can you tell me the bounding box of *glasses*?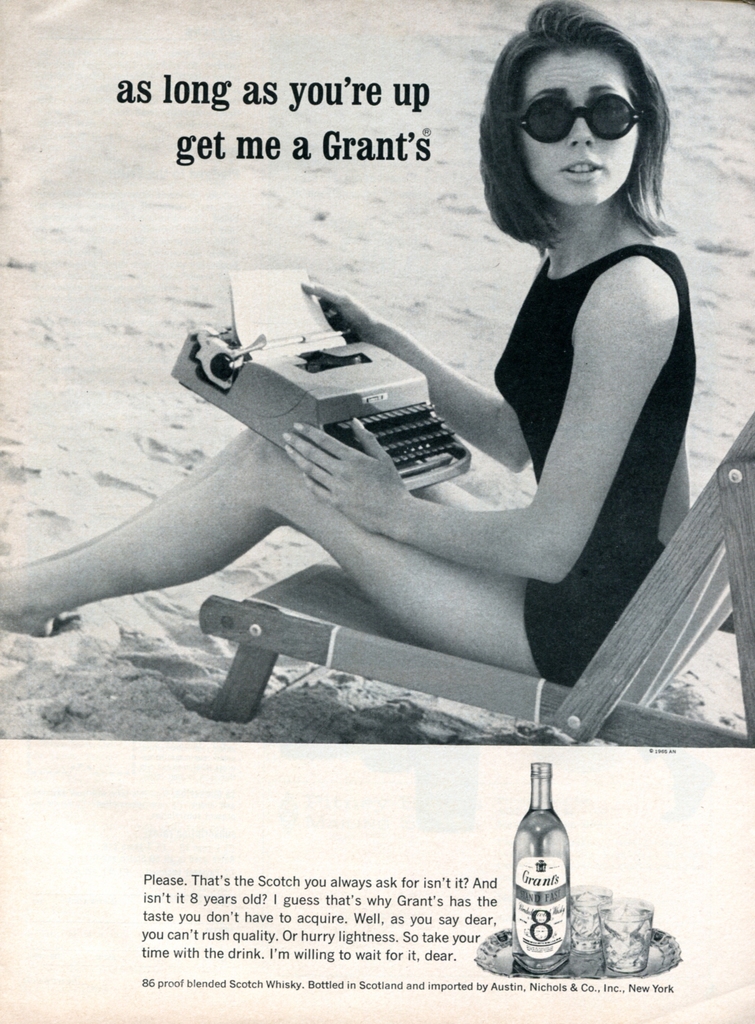
(x1=509, y1=97, x2=649, y2=145).
